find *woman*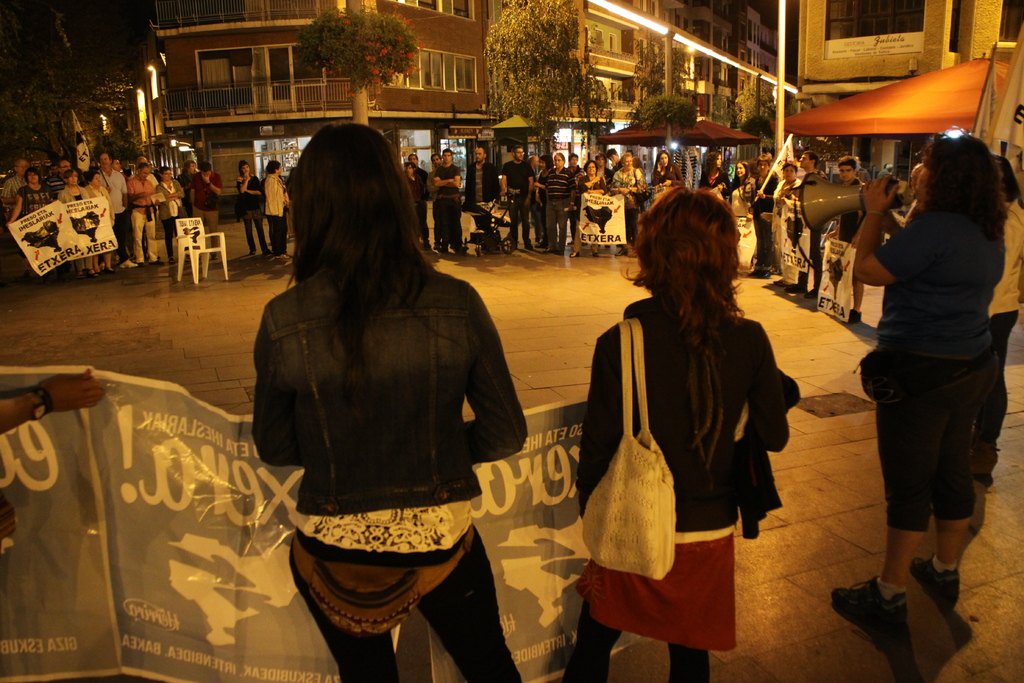
left=177, top=159, right=200, bottom=219
